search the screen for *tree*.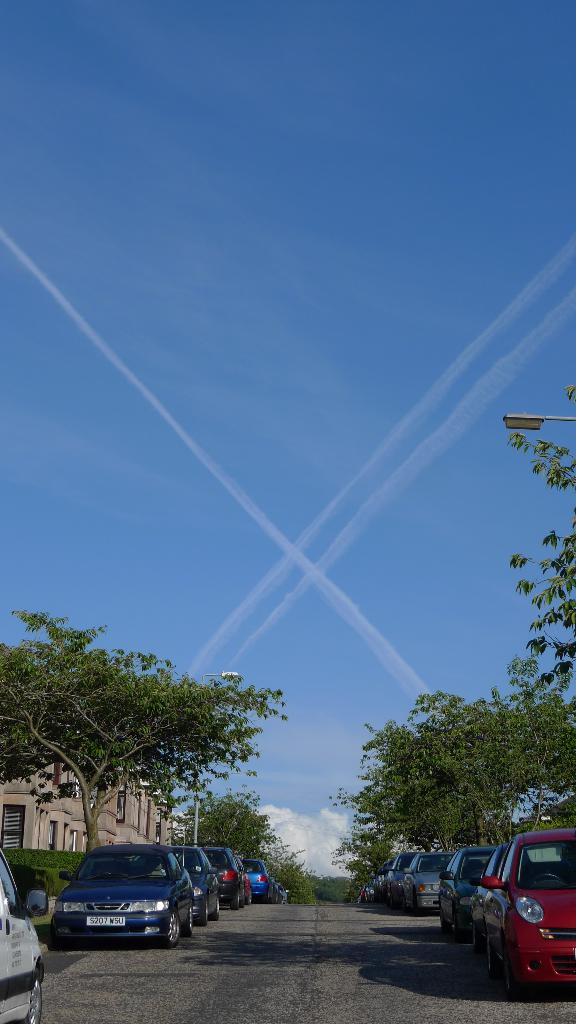
Found at bbox=[333, 681, 575, 908].
